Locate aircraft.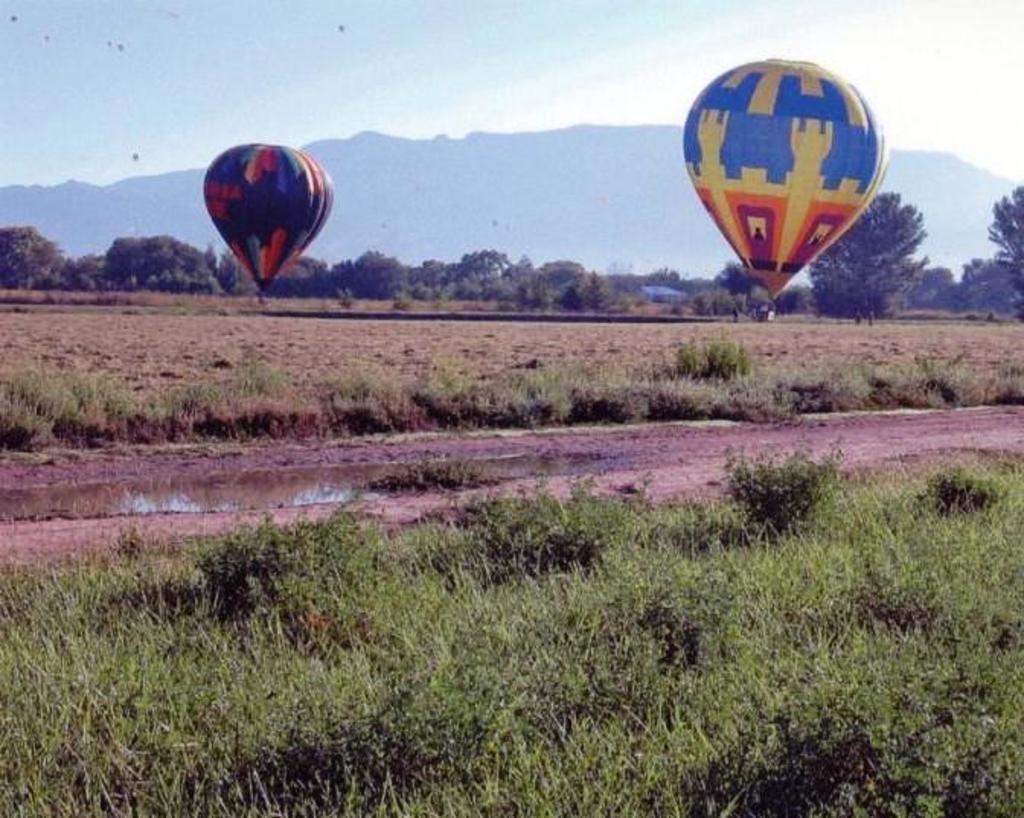
Bounding box: [201, 142, 337, 302].
